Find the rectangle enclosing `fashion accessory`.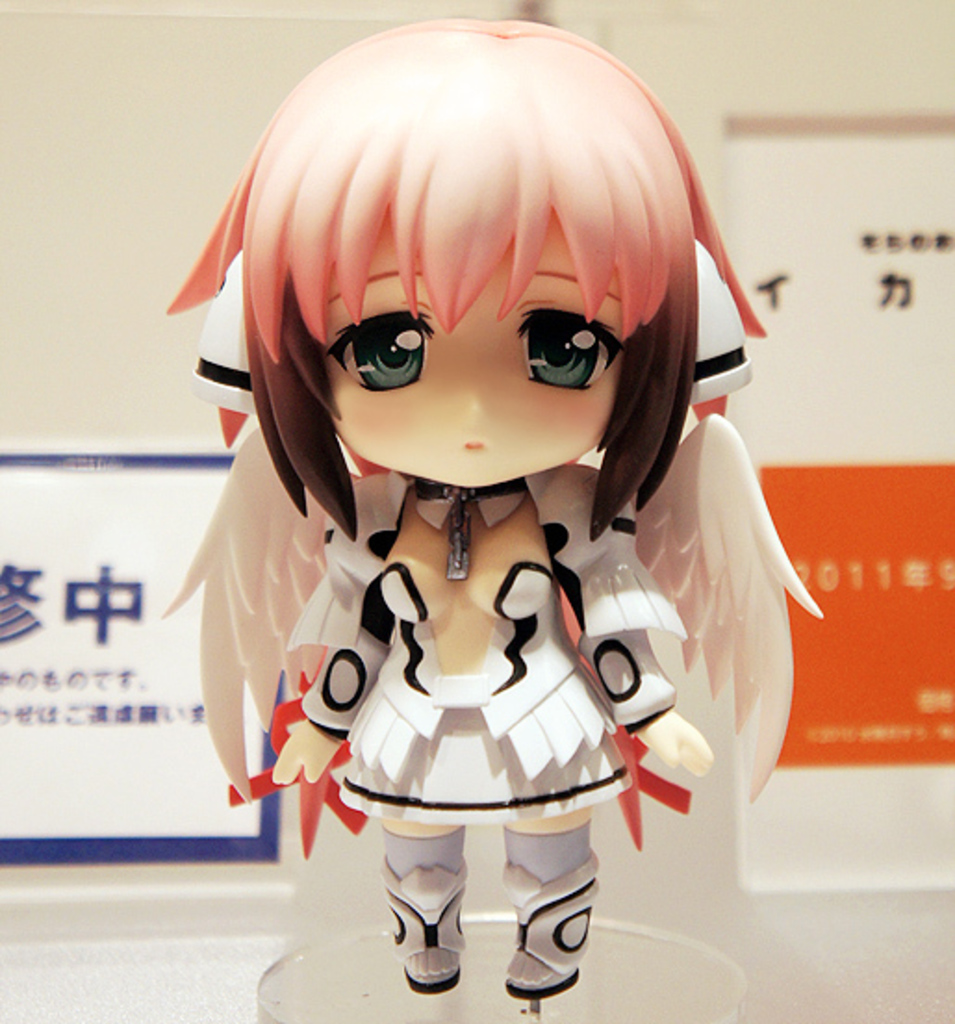
<region>384, 863, 471, 994</region>.
